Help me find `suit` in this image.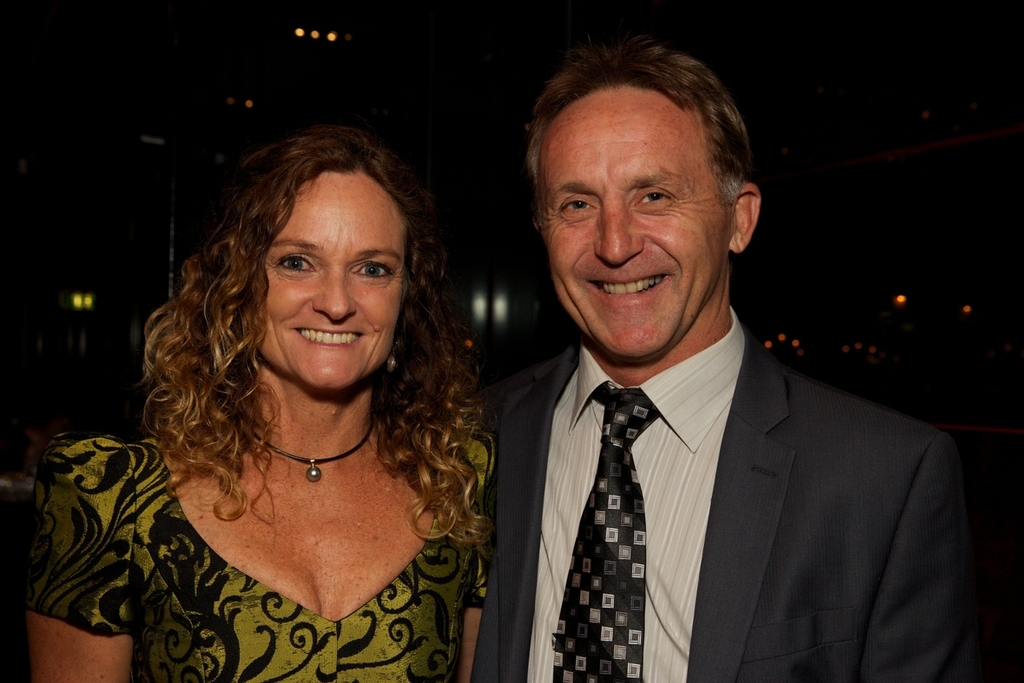
Found it: locate(476, 257, 970, 682).
